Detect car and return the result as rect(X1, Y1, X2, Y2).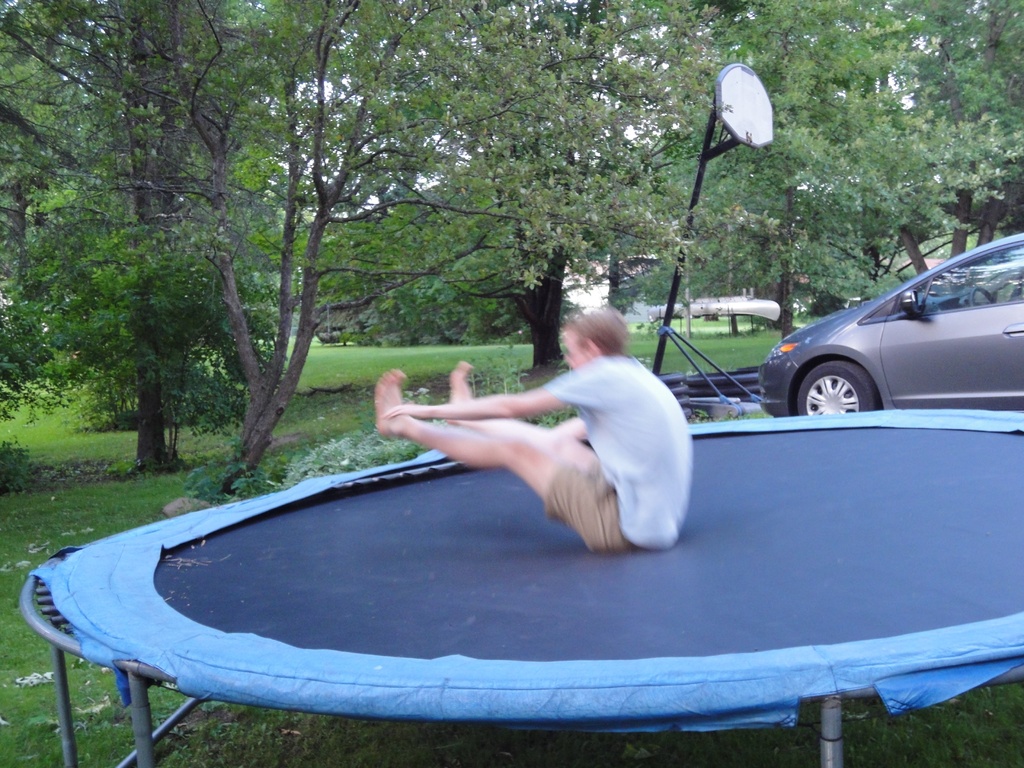
rect(761, 231, 1014, 433).
